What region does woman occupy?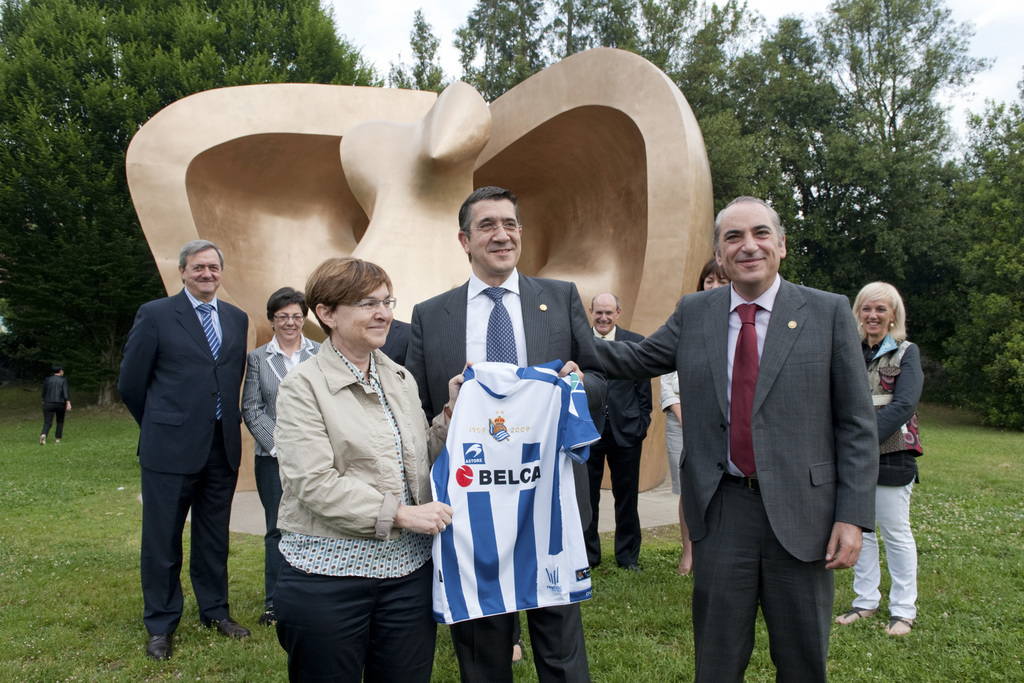
<region>659, 259, 733, 580</region>.
